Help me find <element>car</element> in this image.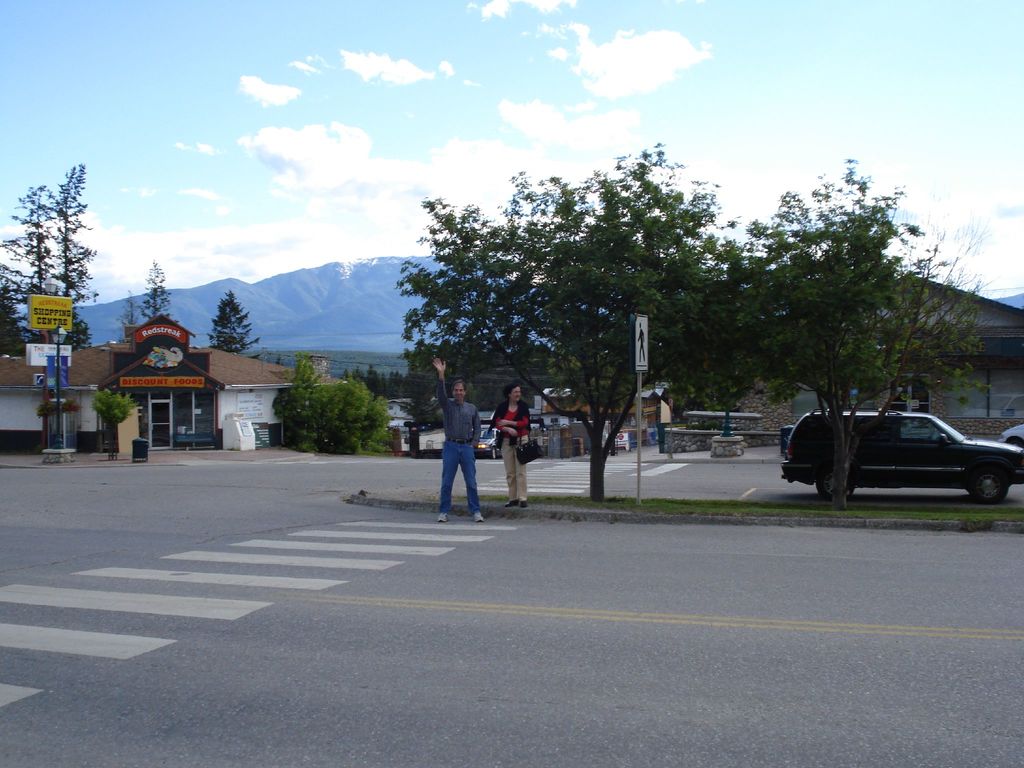
Found it: x1=778 y1=409 x2=1023 y2=502.
